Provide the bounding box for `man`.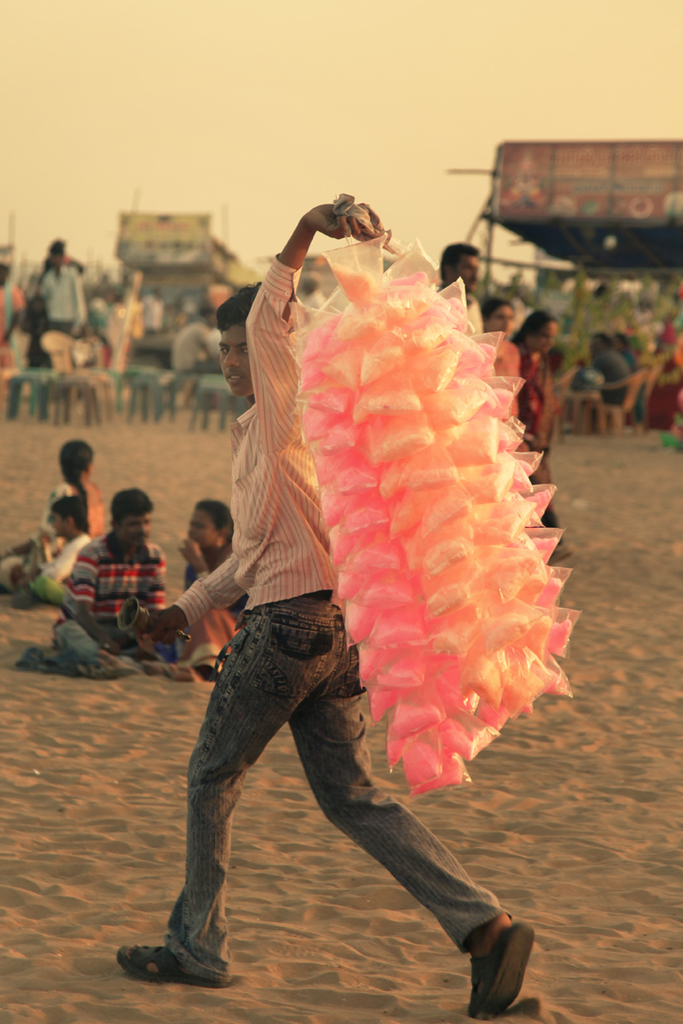
[34,241,86,341].
